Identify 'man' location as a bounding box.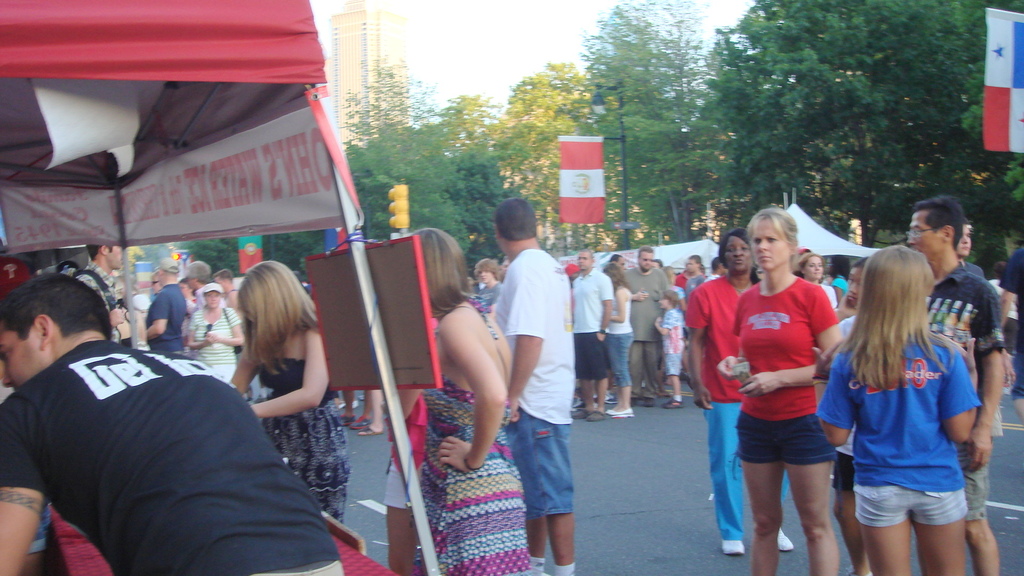
left=492, top=195, right=575, bottom=575.
